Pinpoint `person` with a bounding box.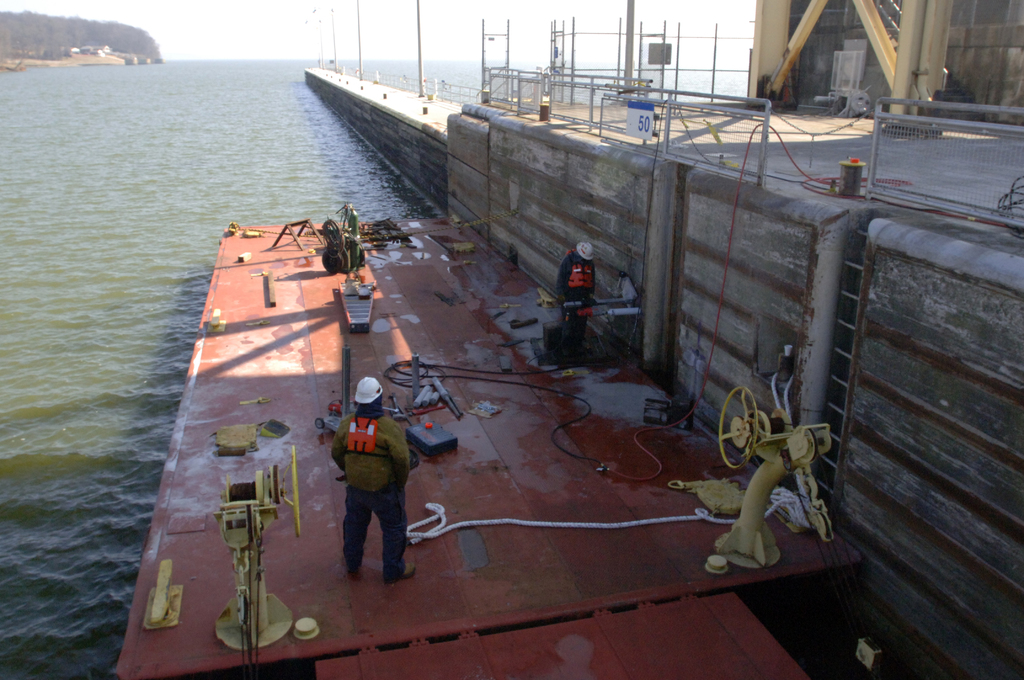
<box>550,236,591,360</box>.
